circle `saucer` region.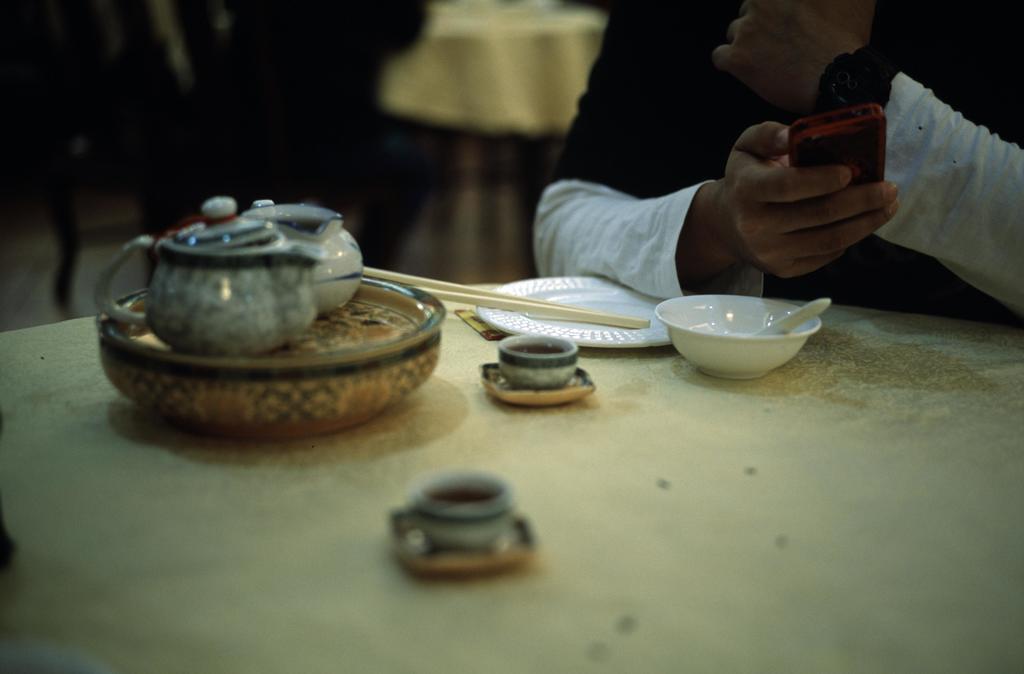
Region: x1=385, y1=502, x2=536, y2=577.
